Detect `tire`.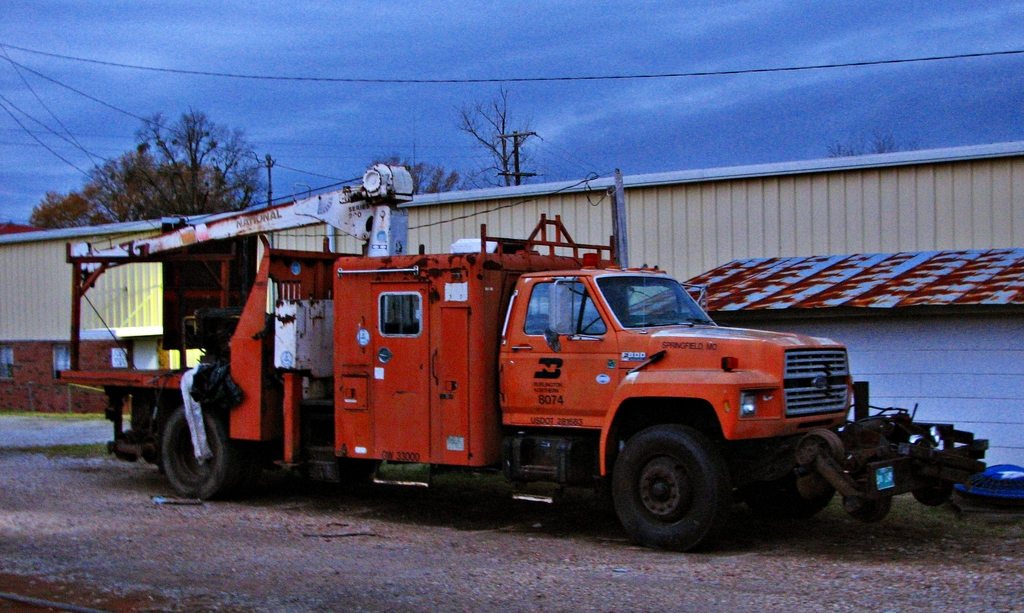
Detected at (left=159, top=404, right=234, bottom=499).
